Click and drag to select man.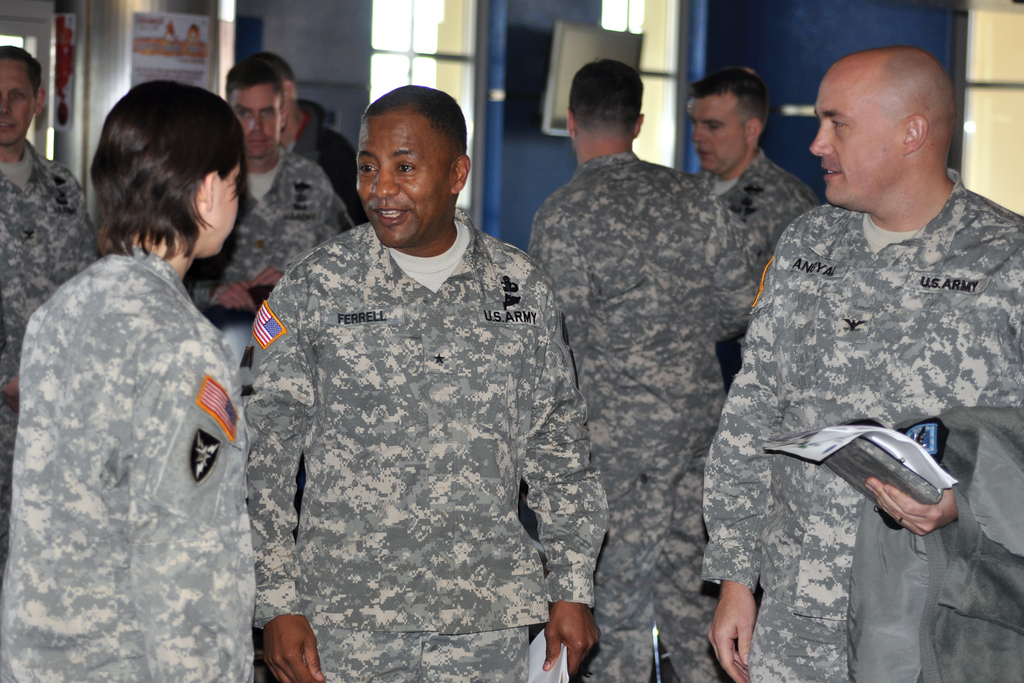
Selection: bbox=(247, 50, 371, 227).
